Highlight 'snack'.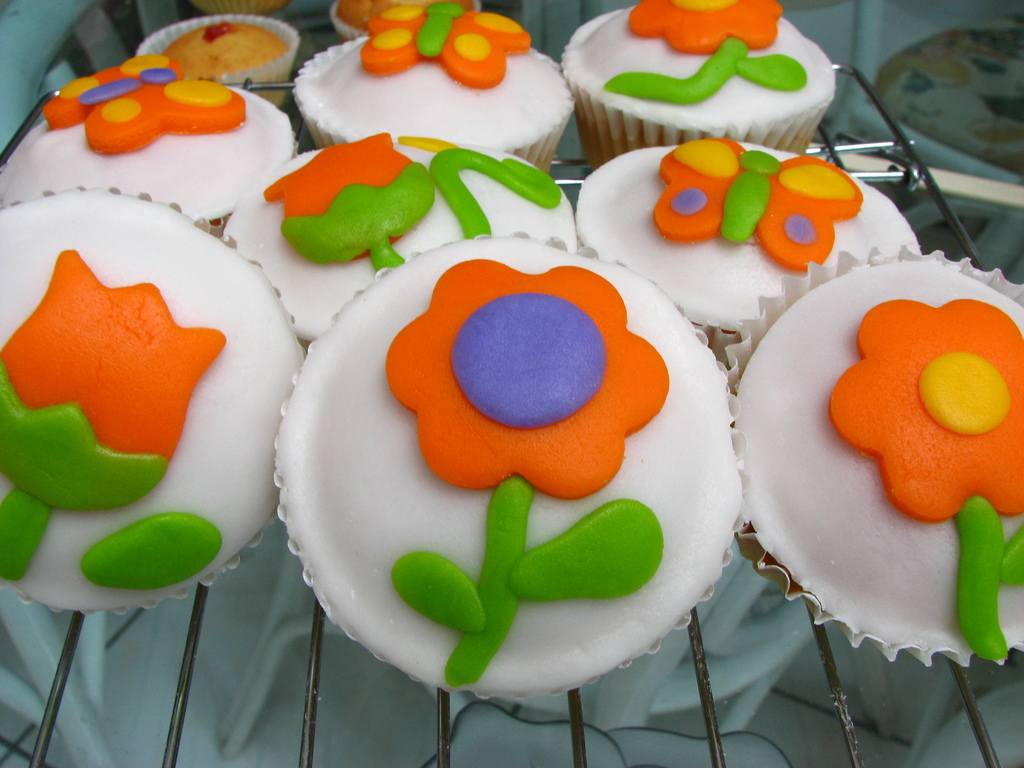
Highlighted region: detection(289, 0, 578, 176).
